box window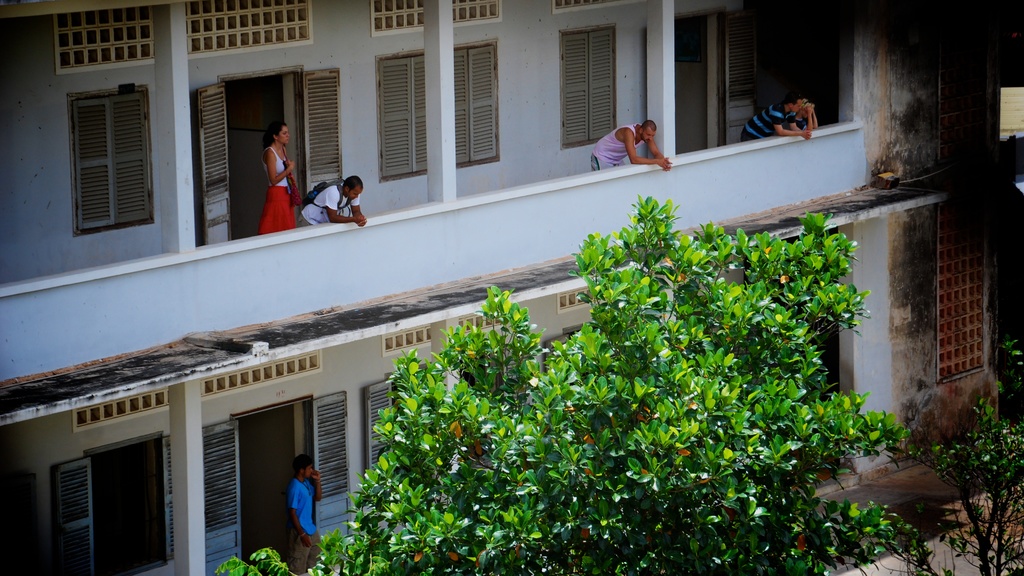
box=[85, 440, 168, 575]
